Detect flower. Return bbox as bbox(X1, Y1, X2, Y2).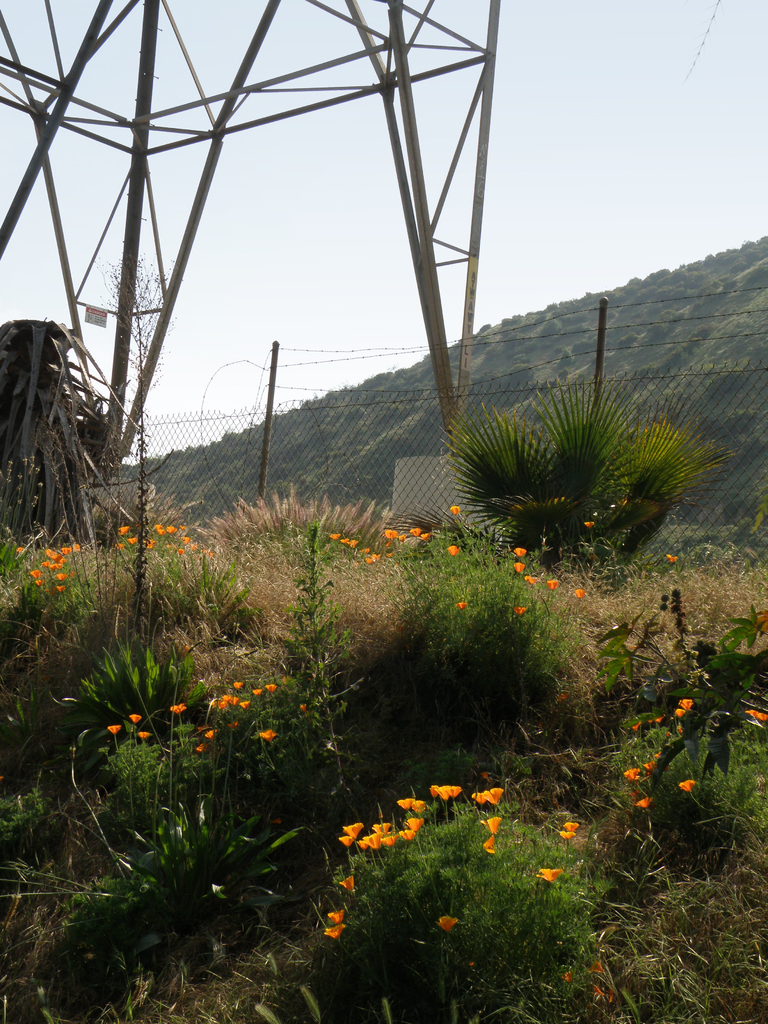
bbox(447, 545, 458, 557).
